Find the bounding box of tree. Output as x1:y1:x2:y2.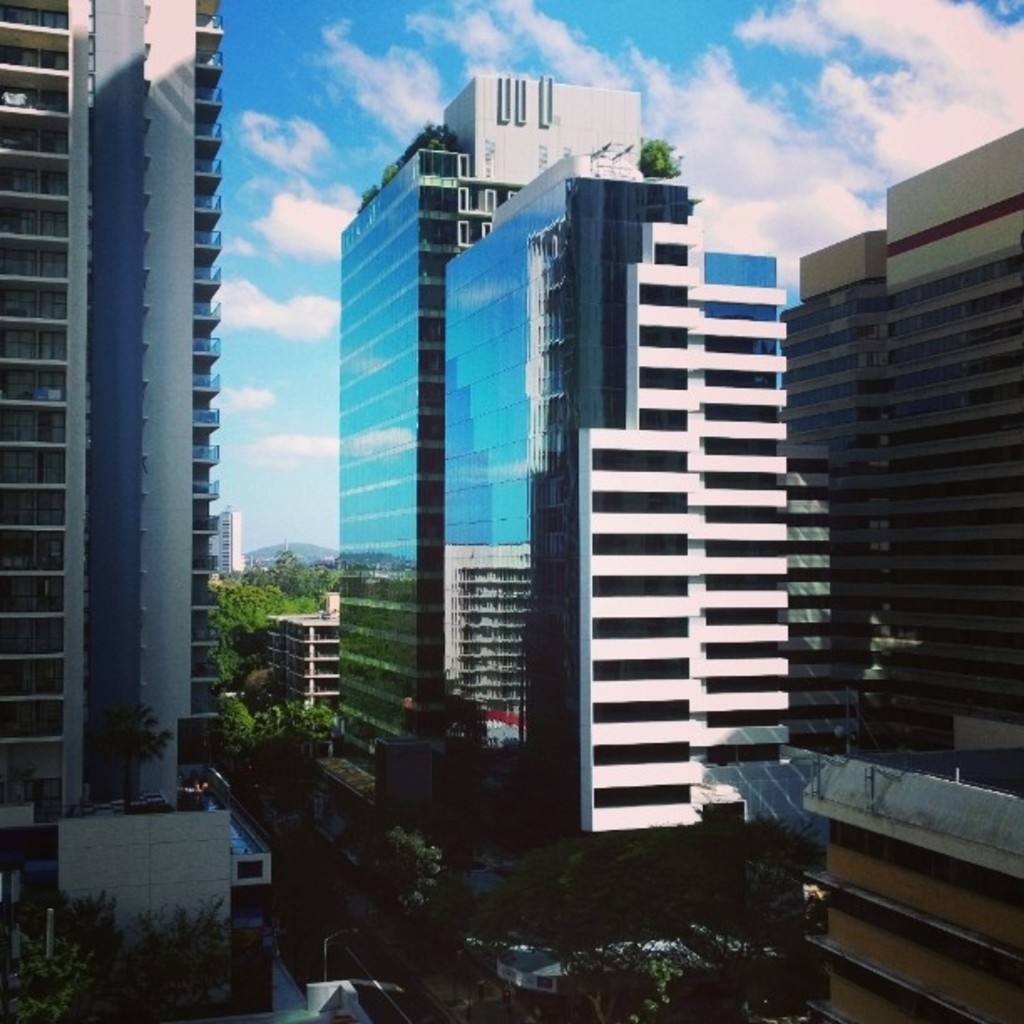
361:823:537:937.
